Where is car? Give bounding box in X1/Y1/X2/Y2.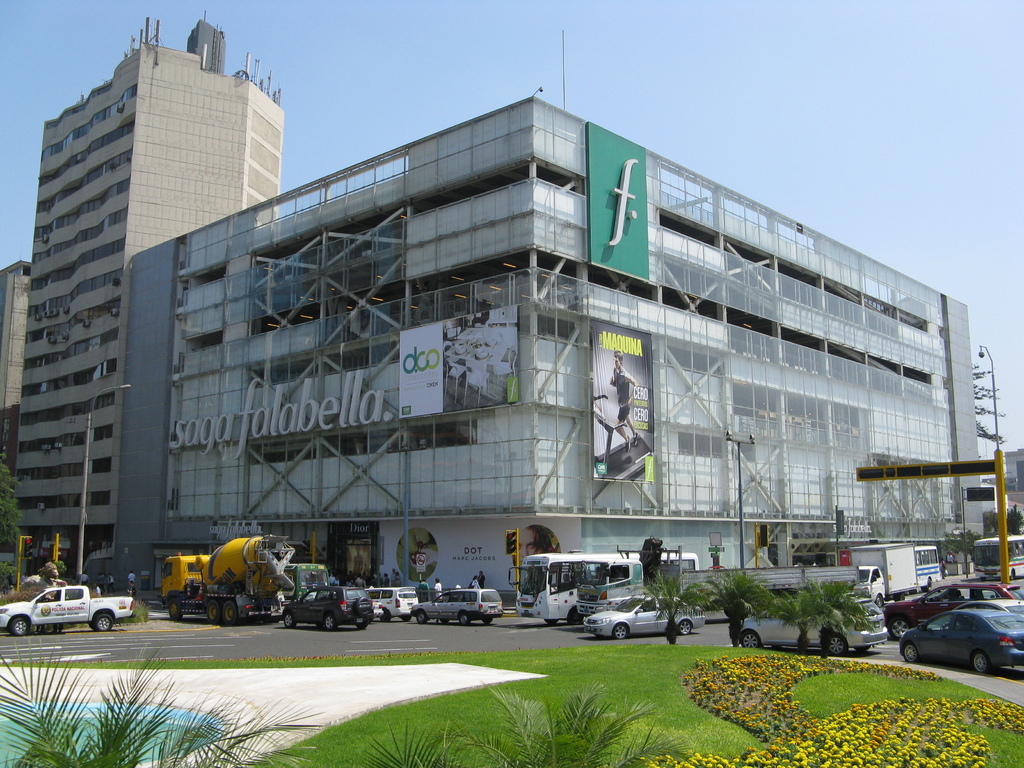
961/600/1023/620.
